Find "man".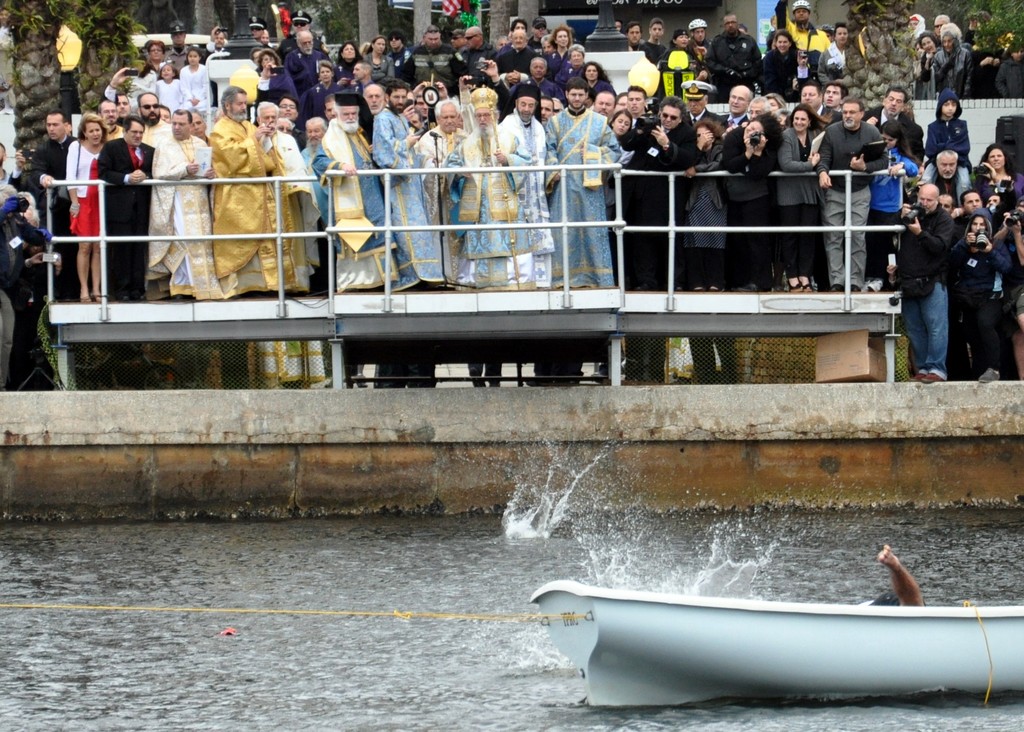
l=495, t=32, r=537, b=81.
